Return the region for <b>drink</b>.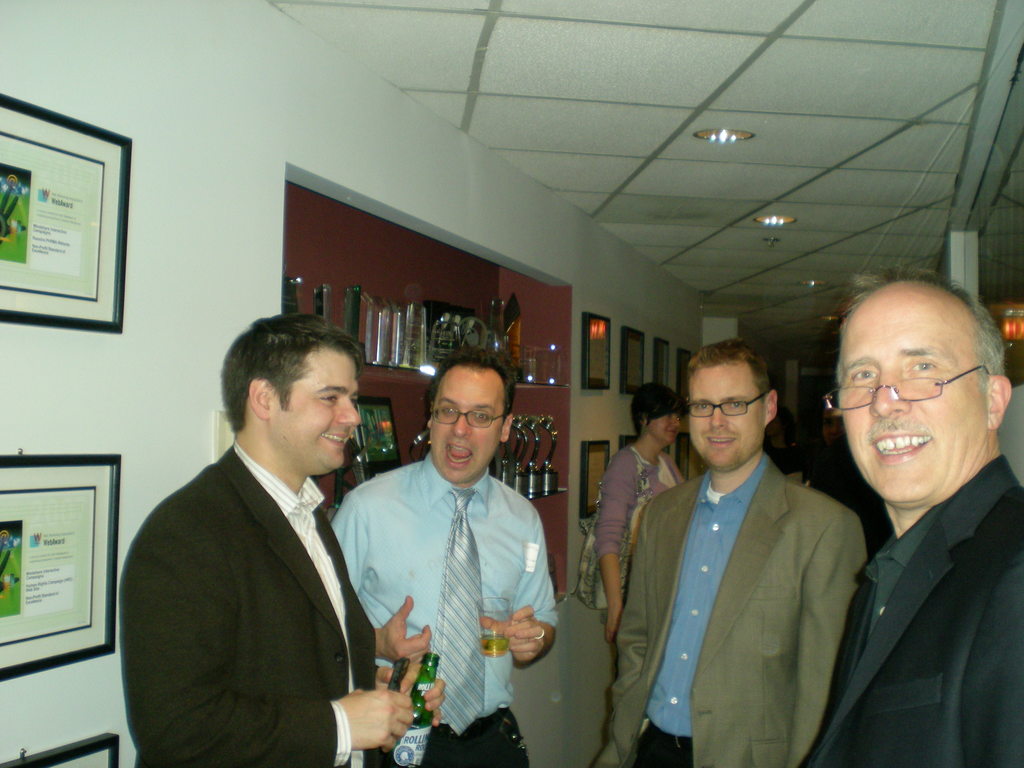
[482,632,509,659].
